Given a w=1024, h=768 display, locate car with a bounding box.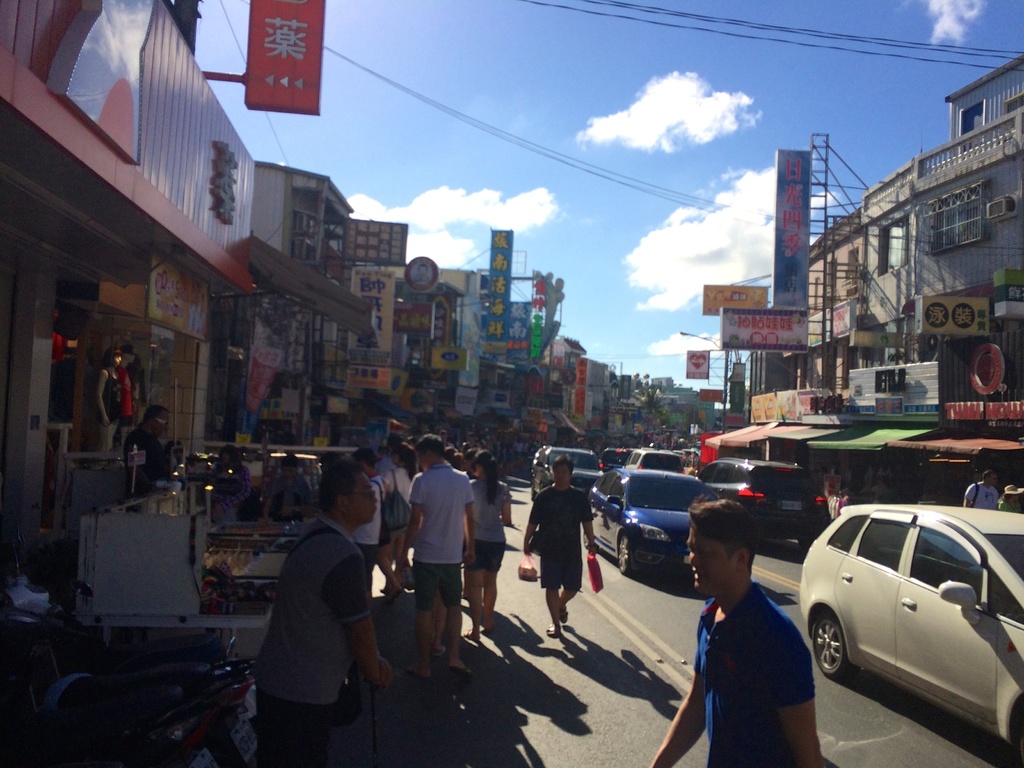
Located: bbox=(588, 468, 724, 579).
